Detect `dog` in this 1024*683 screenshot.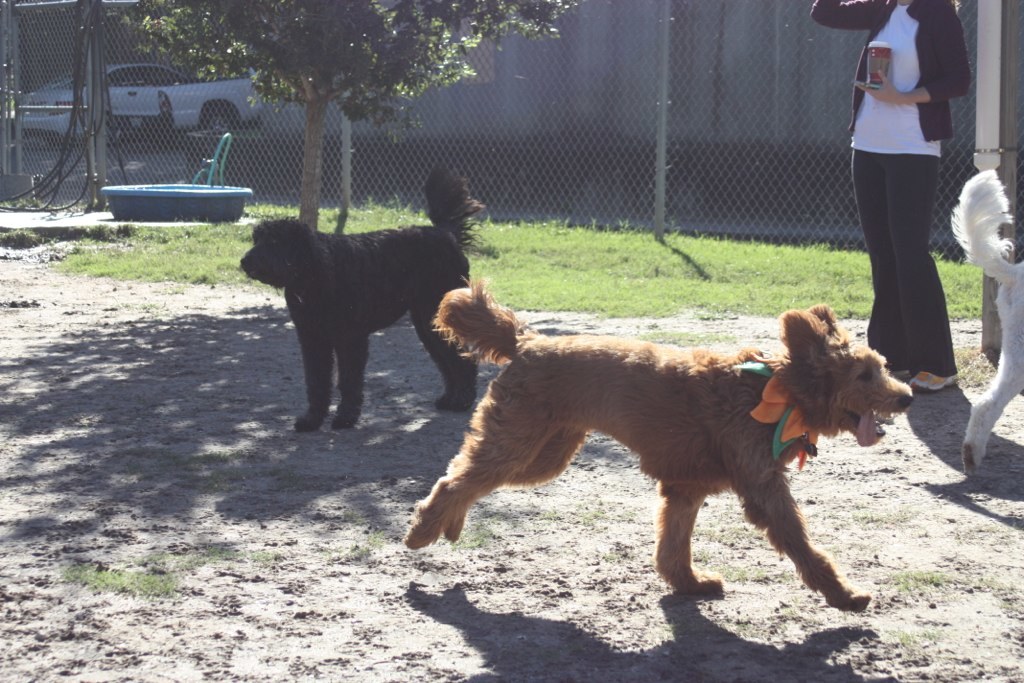
Detection: l=950, t=165, r=1023, b=479.
